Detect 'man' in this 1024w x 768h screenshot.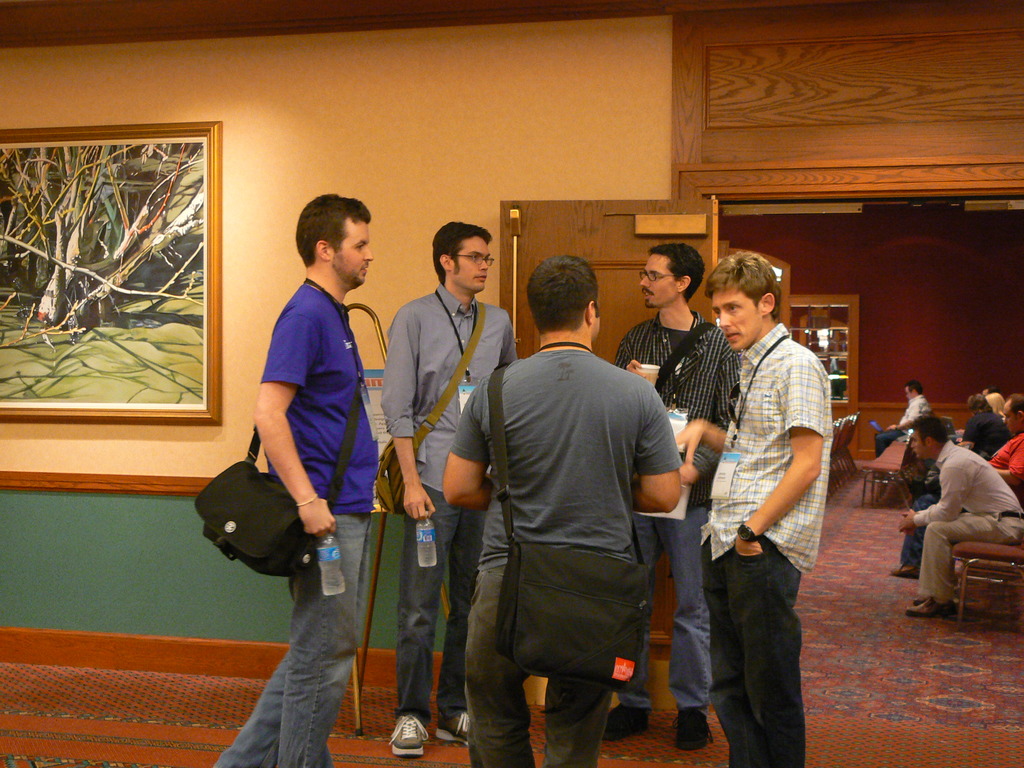
Detection: 385,235,526,765.
